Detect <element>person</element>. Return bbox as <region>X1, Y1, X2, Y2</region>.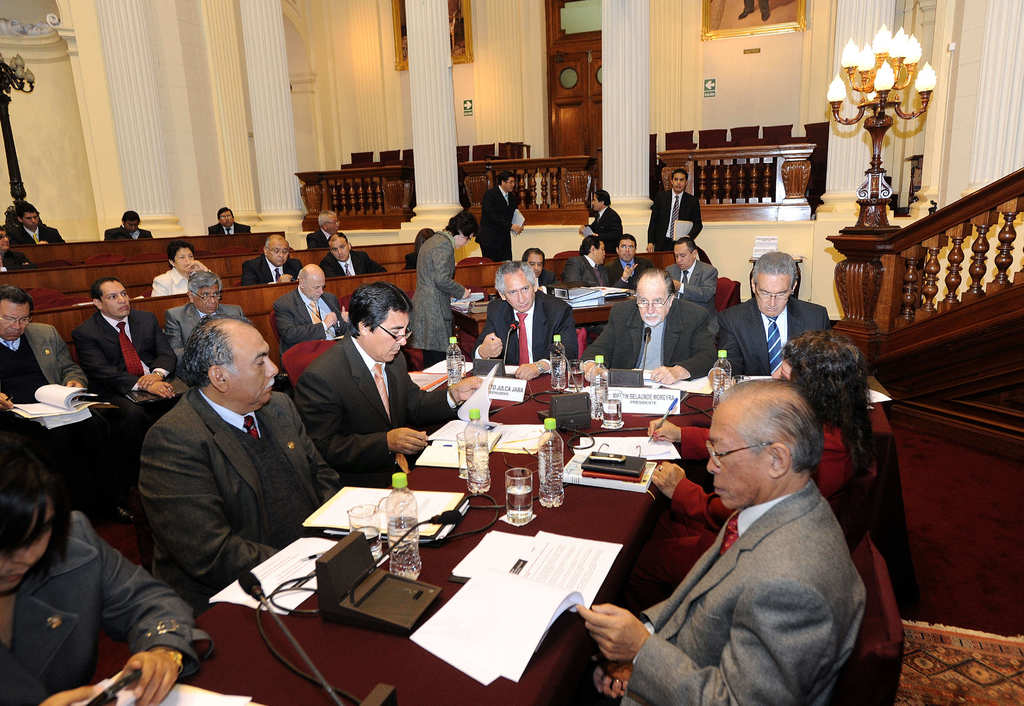
<region>649, 171, 701, 250</region>.
